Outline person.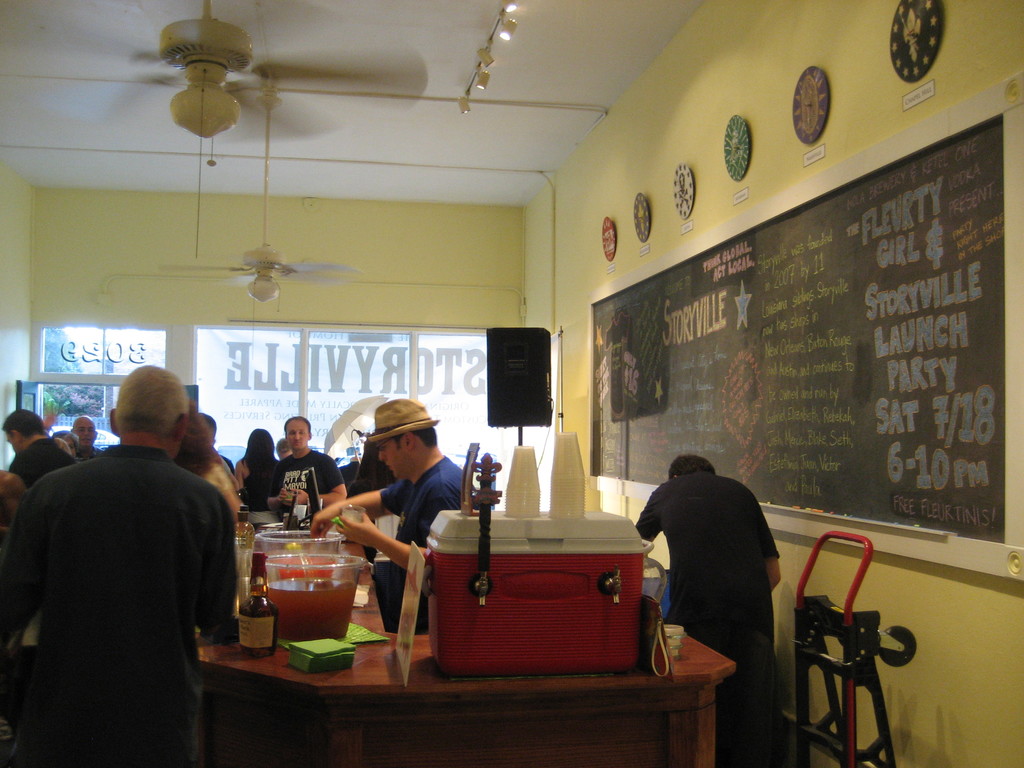
Outline: {"x1": 0, "y1": 408, "x2": 77, "y2": 497}.
